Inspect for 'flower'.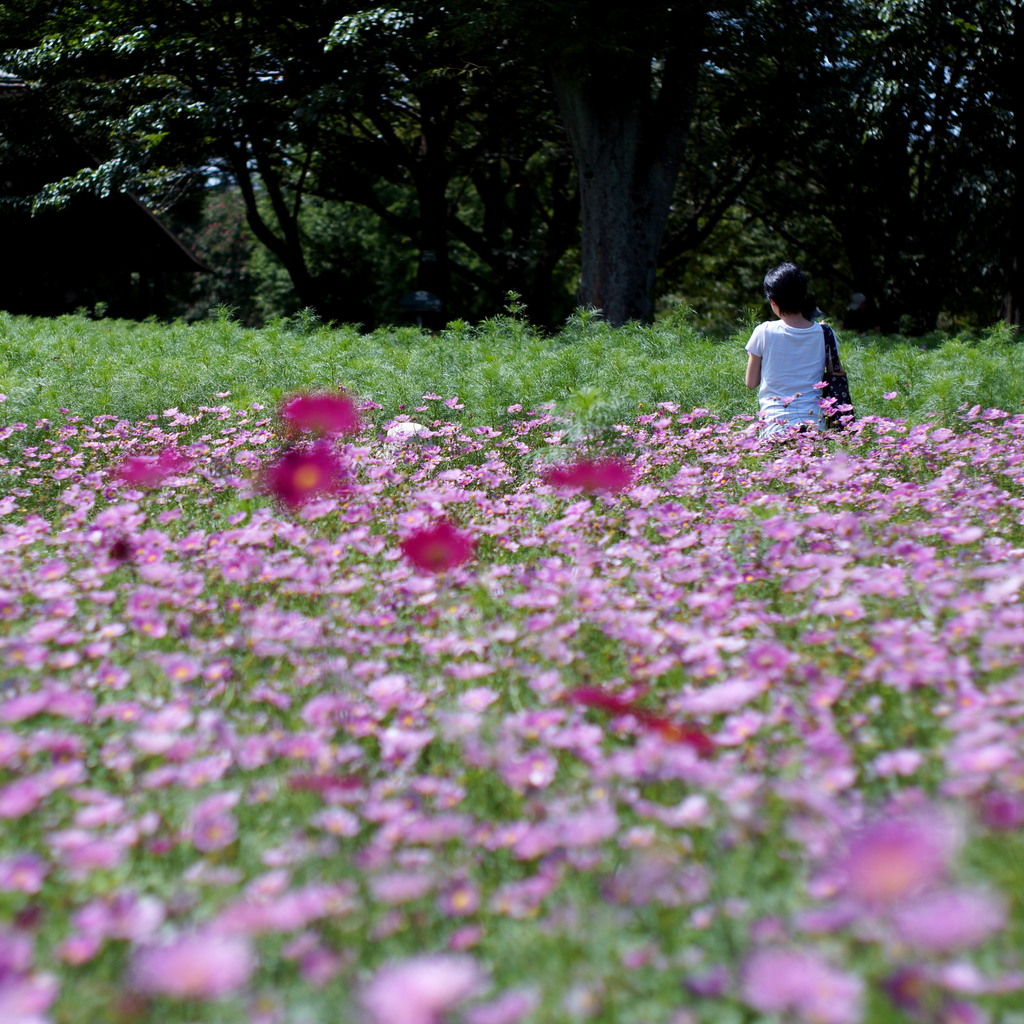
Inspection: bbox=(260, 442, 346, 511).
